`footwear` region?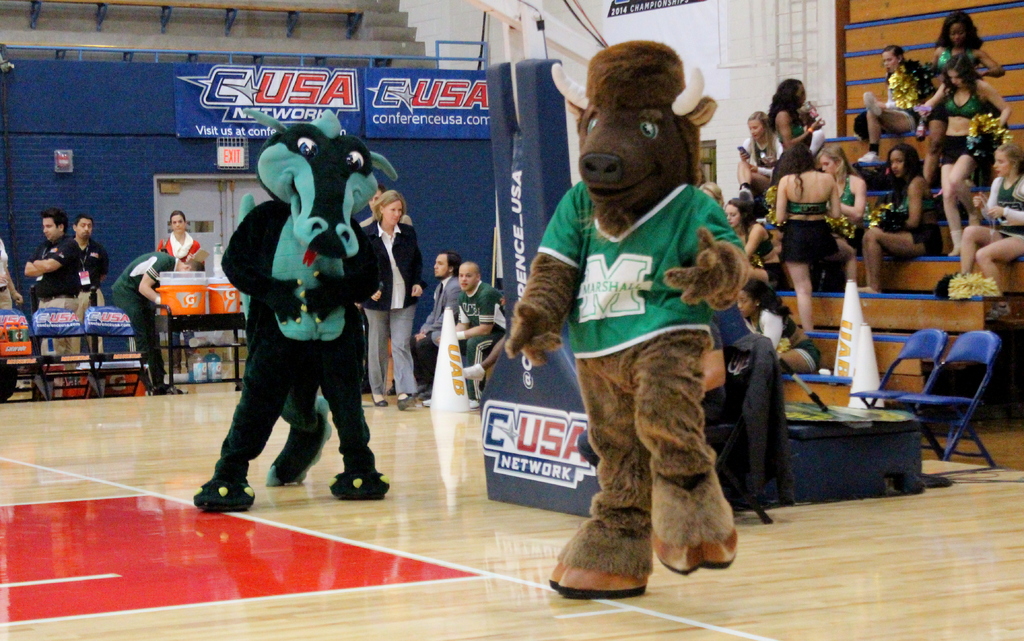
detection(151, 383, 191, 398)
